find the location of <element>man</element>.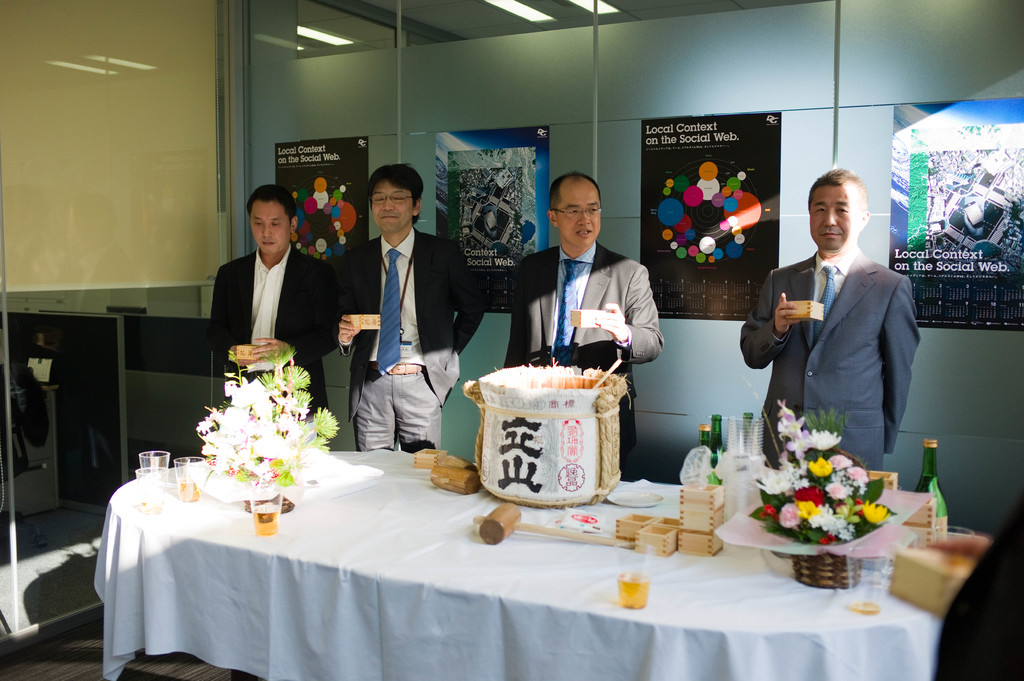
Location: locate(502, 170, 664, 482).
